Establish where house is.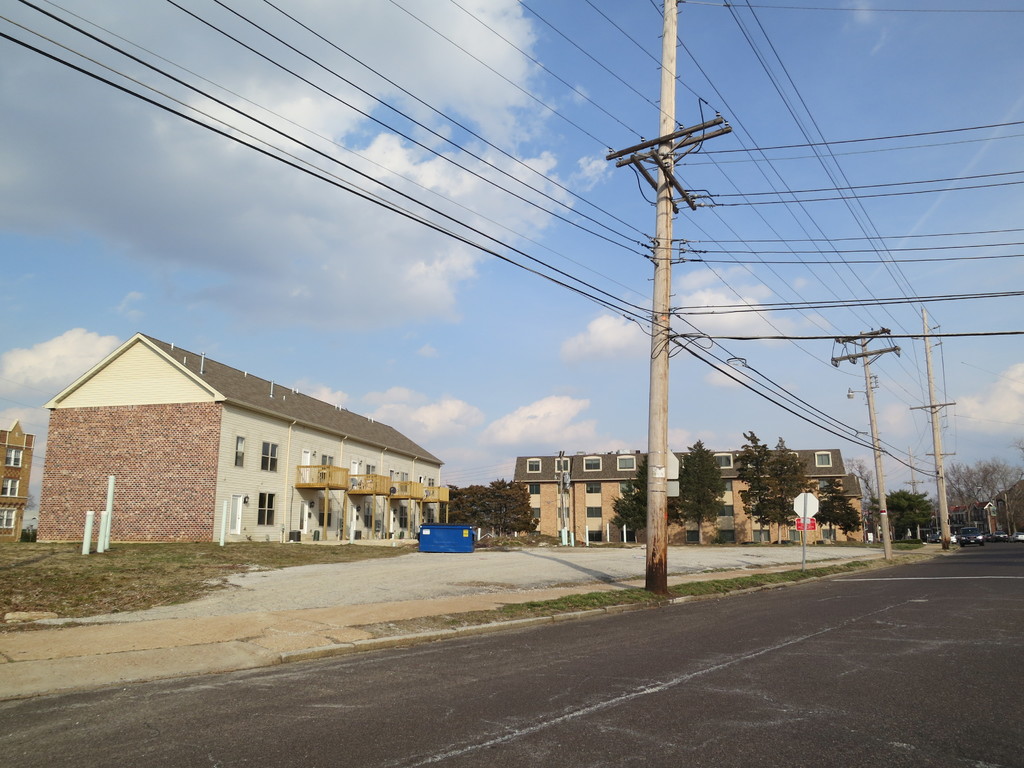
Established at locate(513, 451, 644, 539).
